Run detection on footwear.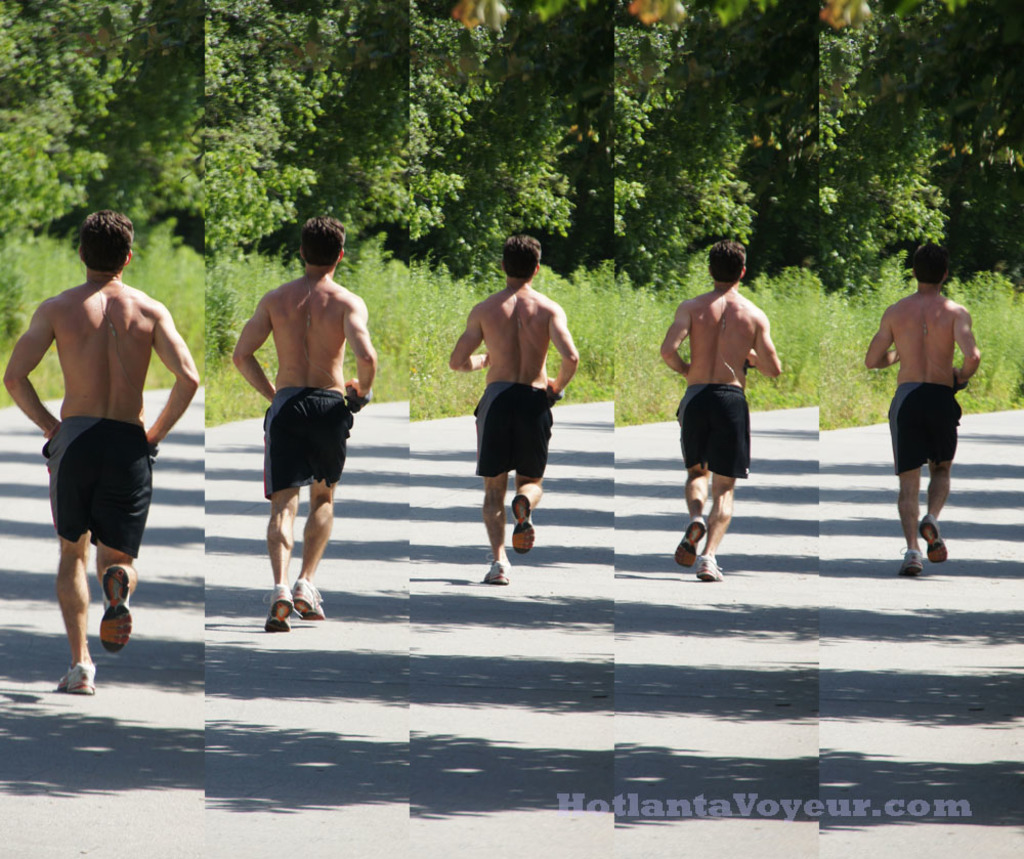
Result: 898/548/918/573.
